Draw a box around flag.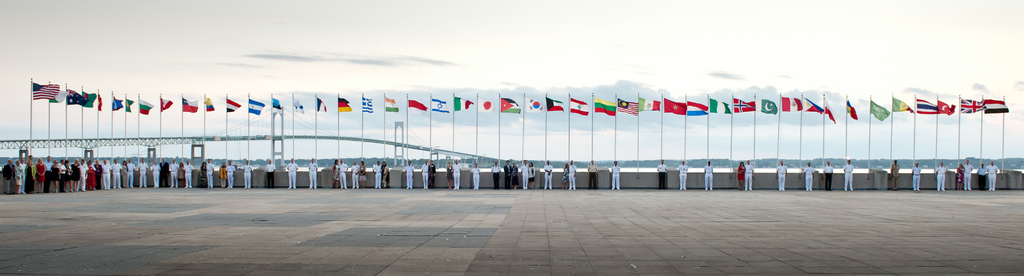
bbox(181, 97, 201, 115).
